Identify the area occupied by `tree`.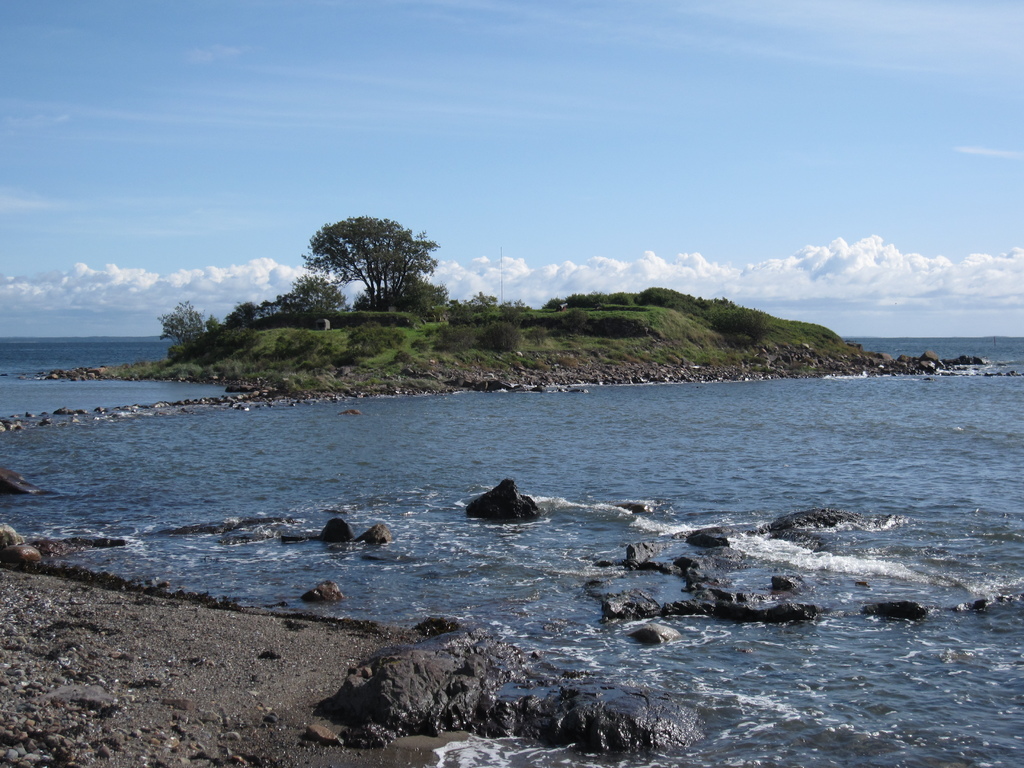
Area: <bbox>149, 294, 209, 356</bbox>.
